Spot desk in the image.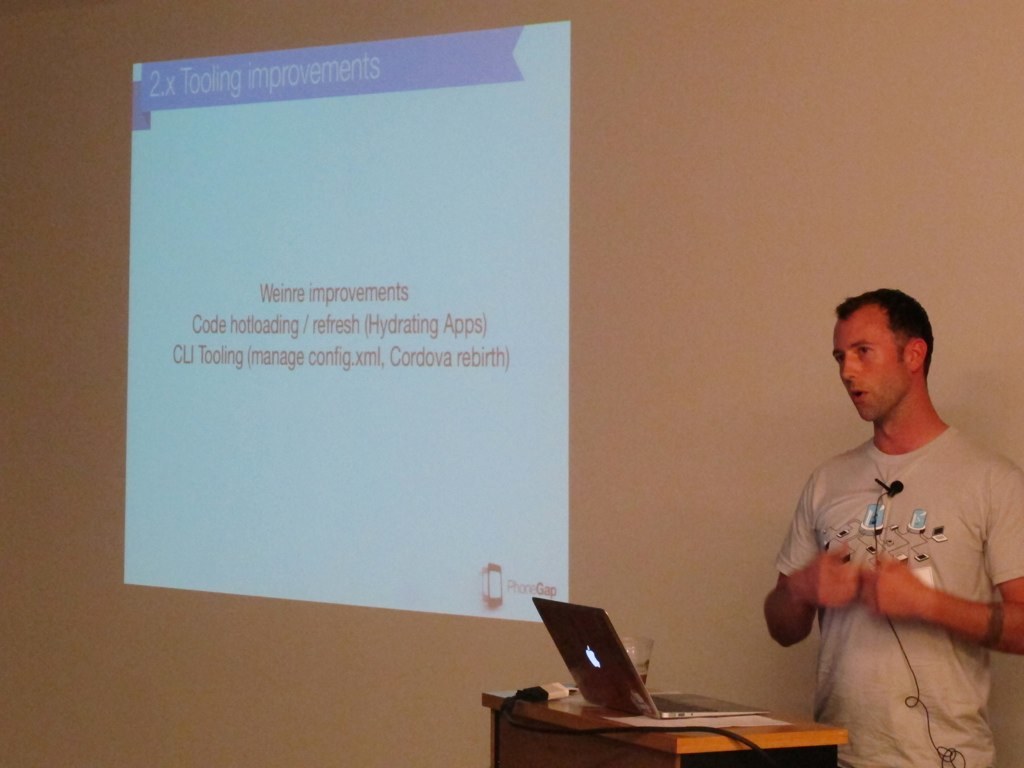
desk found at left=480, top=687, right=846, bottom=767.
